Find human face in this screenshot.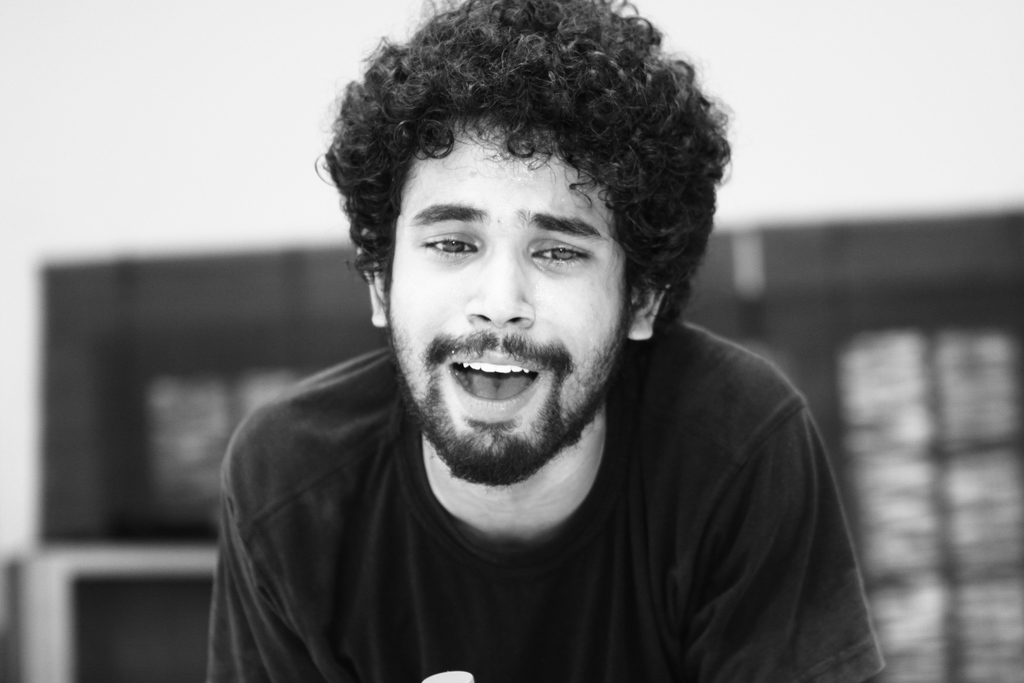
The bounding box for human face is box=[387, 118, 628, 482].
